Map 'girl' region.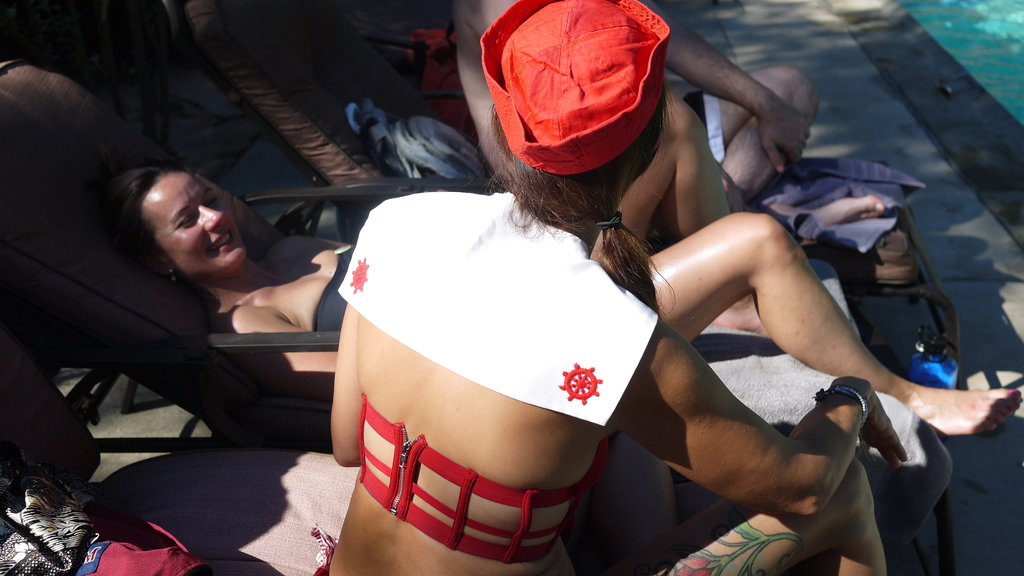
Mapped to bbox(124, 181, 1021, 426).
